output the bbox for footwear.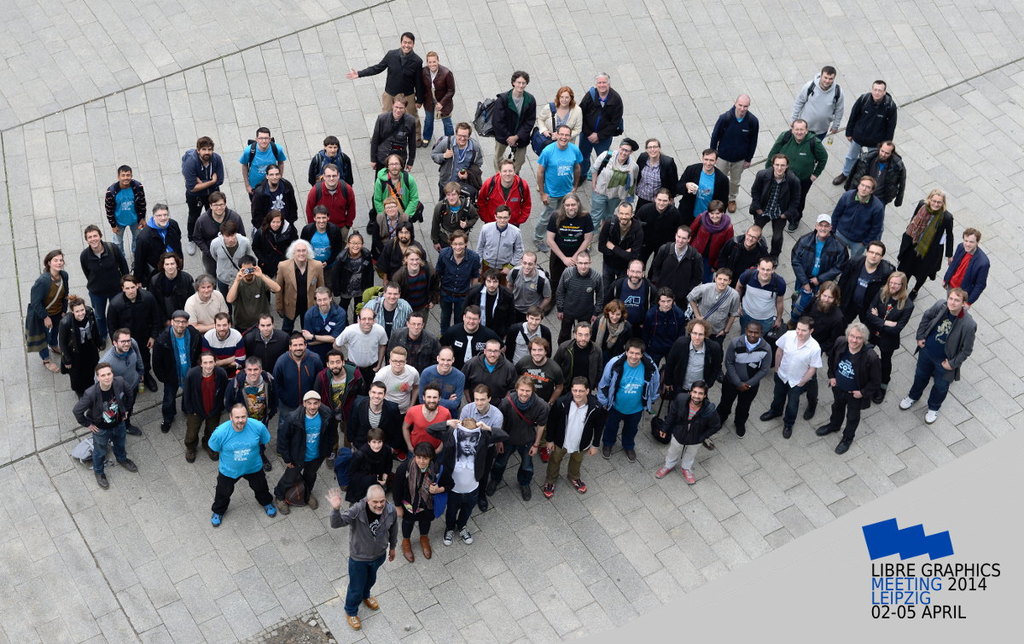
{"x1": 533, "y1": 241, "x2": 548, "y2": 252}.
